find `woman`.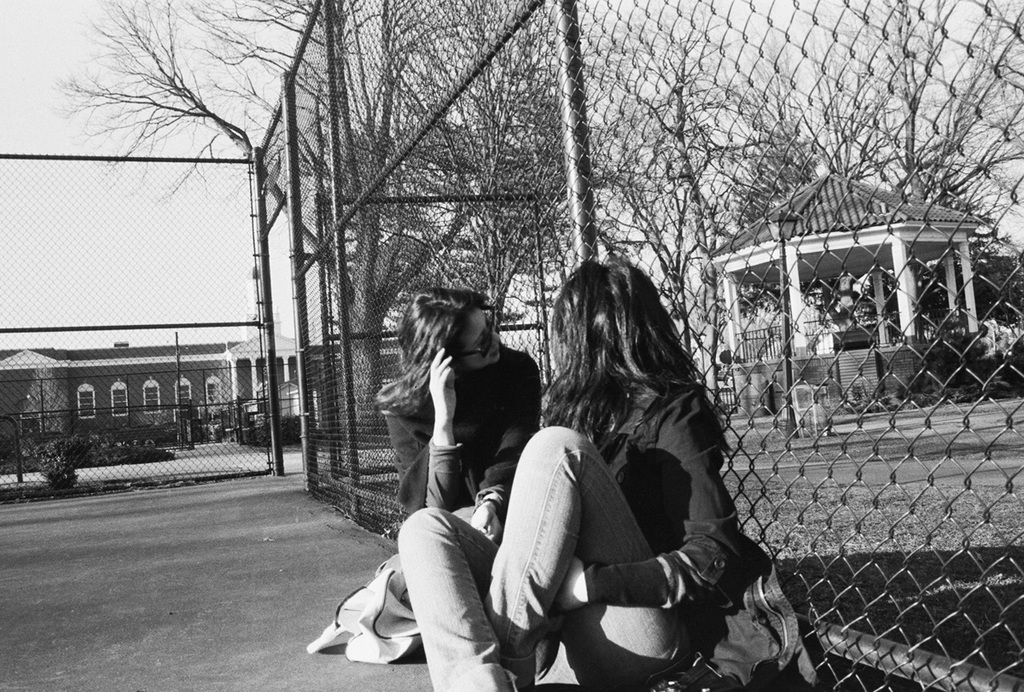
x1=457 y1=231 x2=781 y2=687.
